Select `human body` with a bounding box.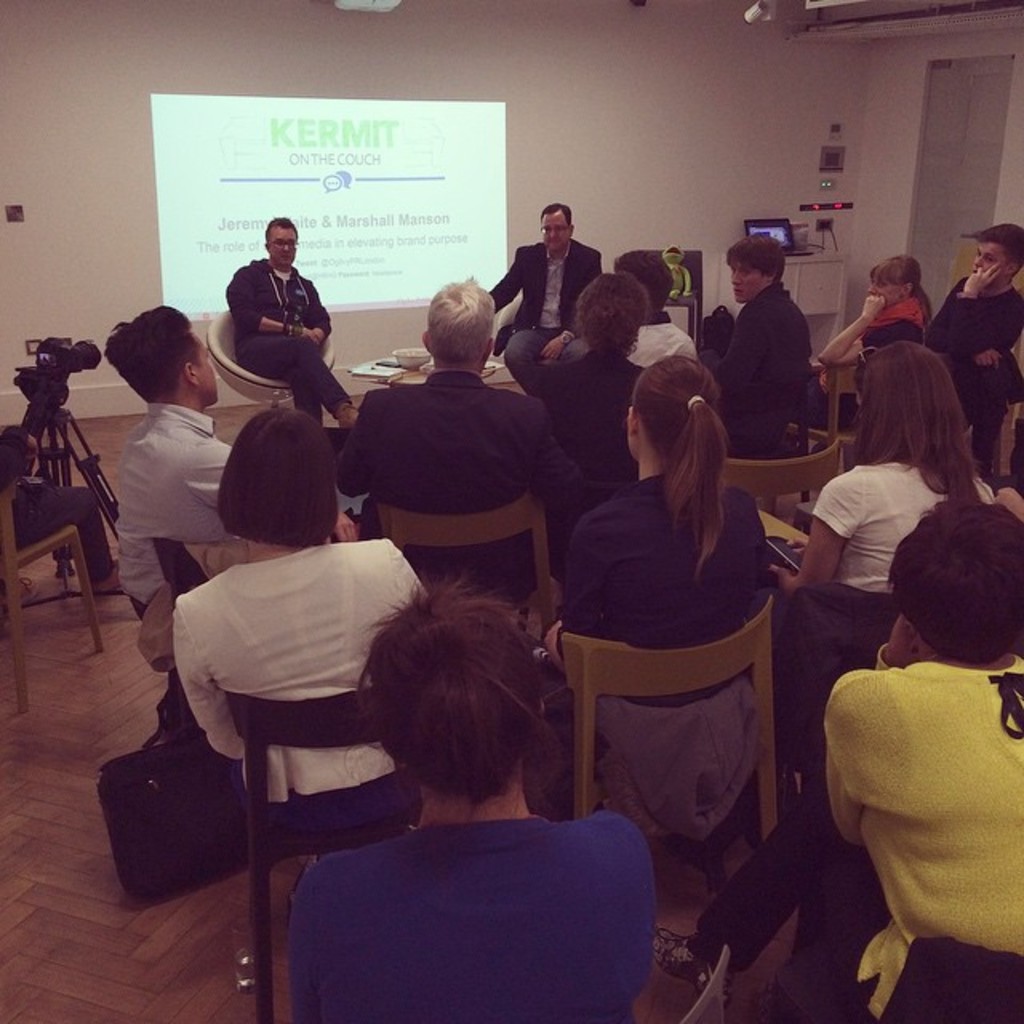
crop(118, 296, 218, 638).
